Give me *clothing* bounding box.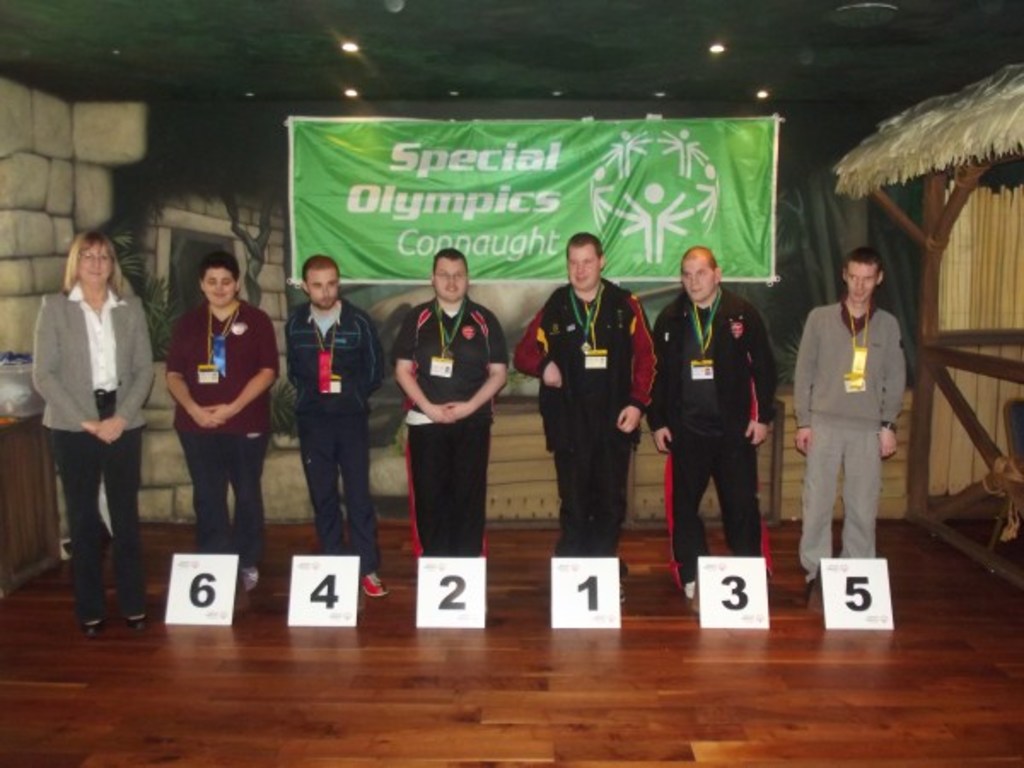
x1=17 y1=283 x2=155 y2=613.
